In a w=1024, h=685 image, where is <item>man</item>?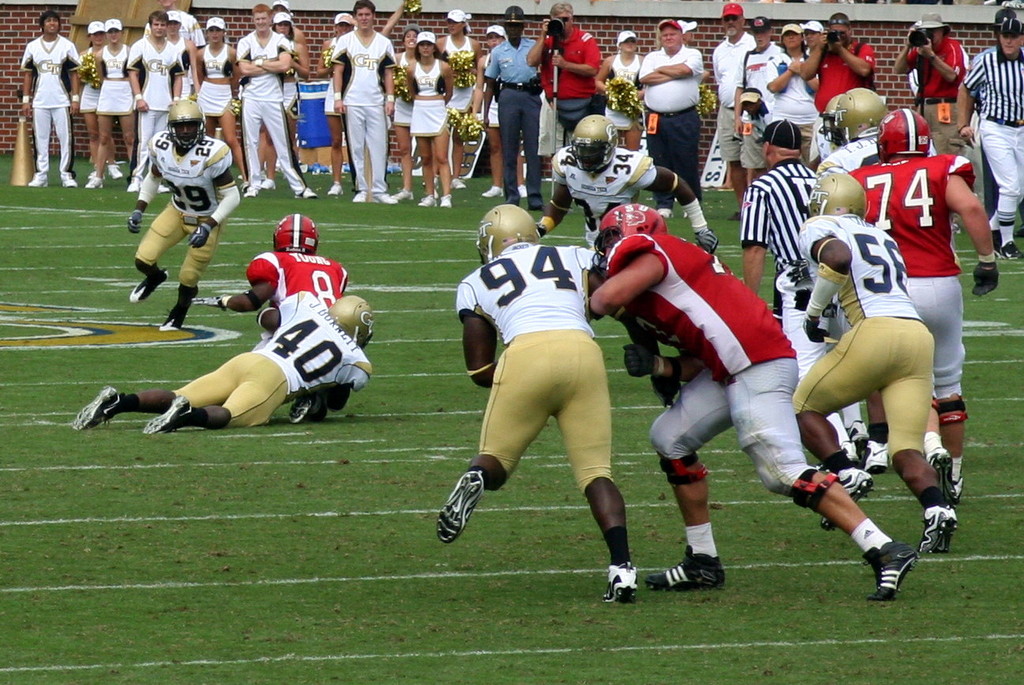
box=[465, 0, 553, 216].
